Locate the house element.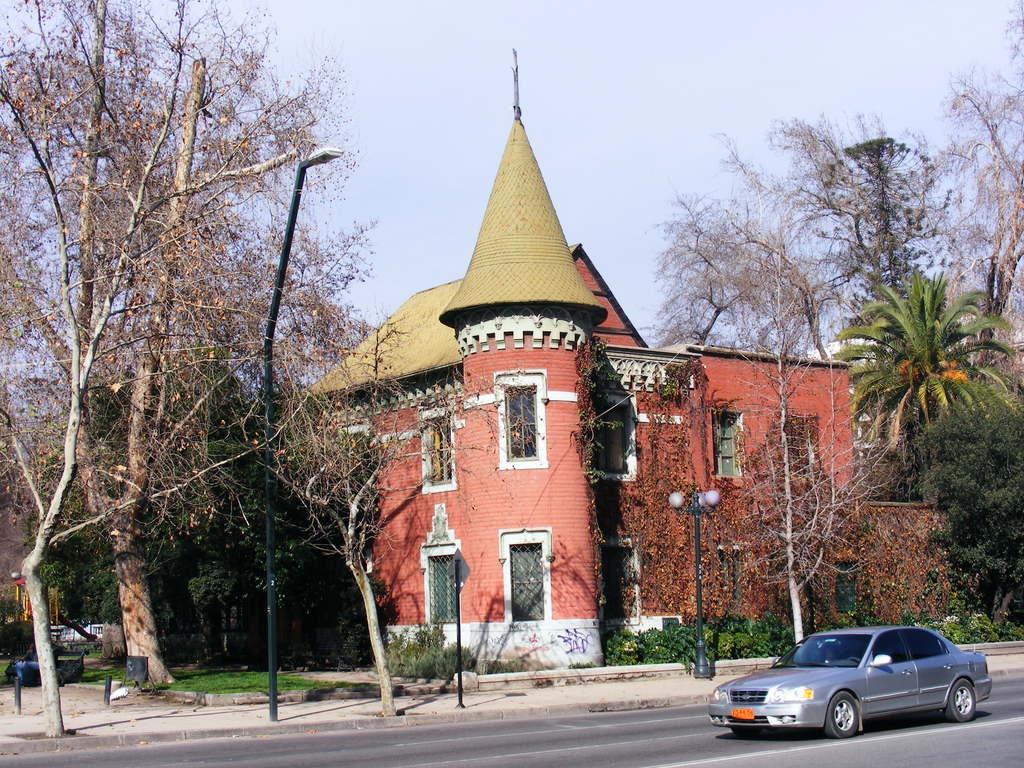
Element bbox: x1=300, y1=53, x2=952, y2=669.
